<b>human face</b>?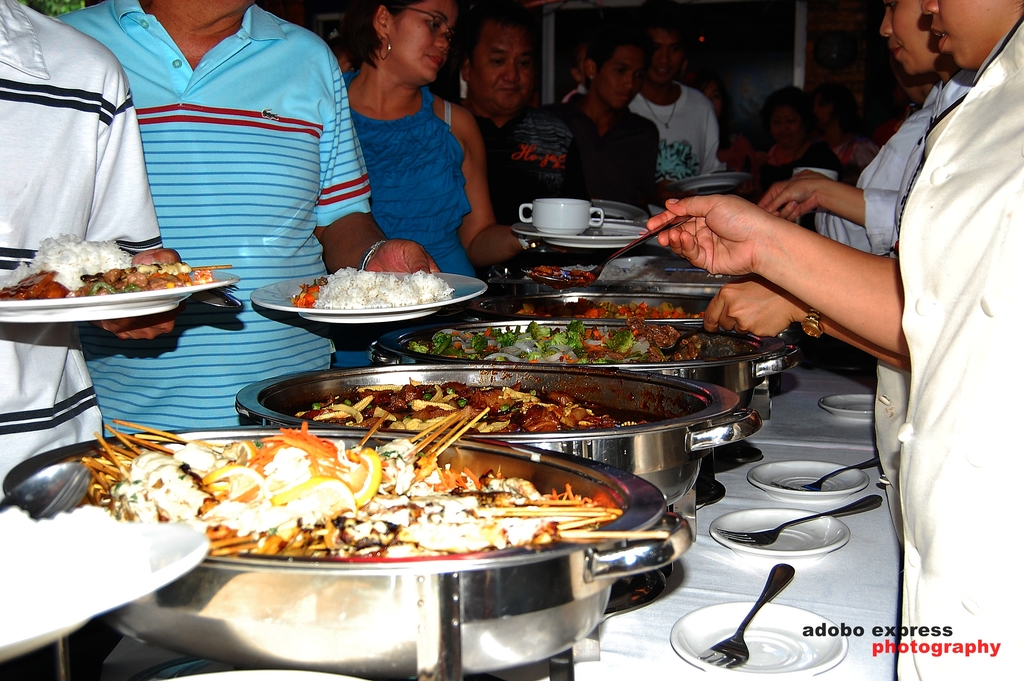
876 0 953 78
